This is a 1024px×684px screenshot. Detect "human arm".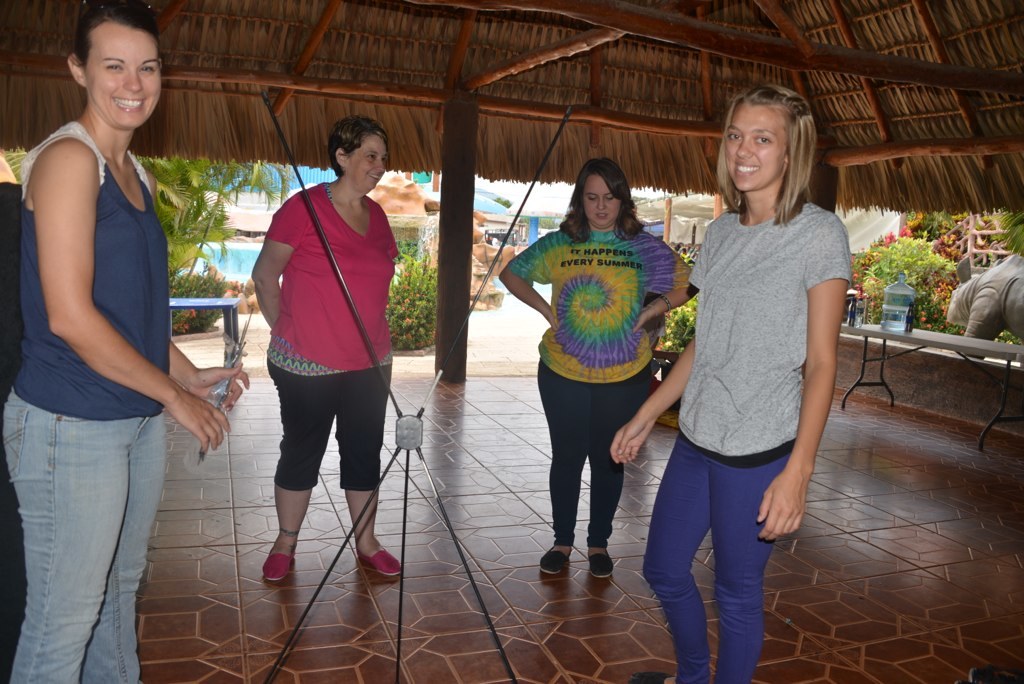
box(250, 193, 307, 331).
